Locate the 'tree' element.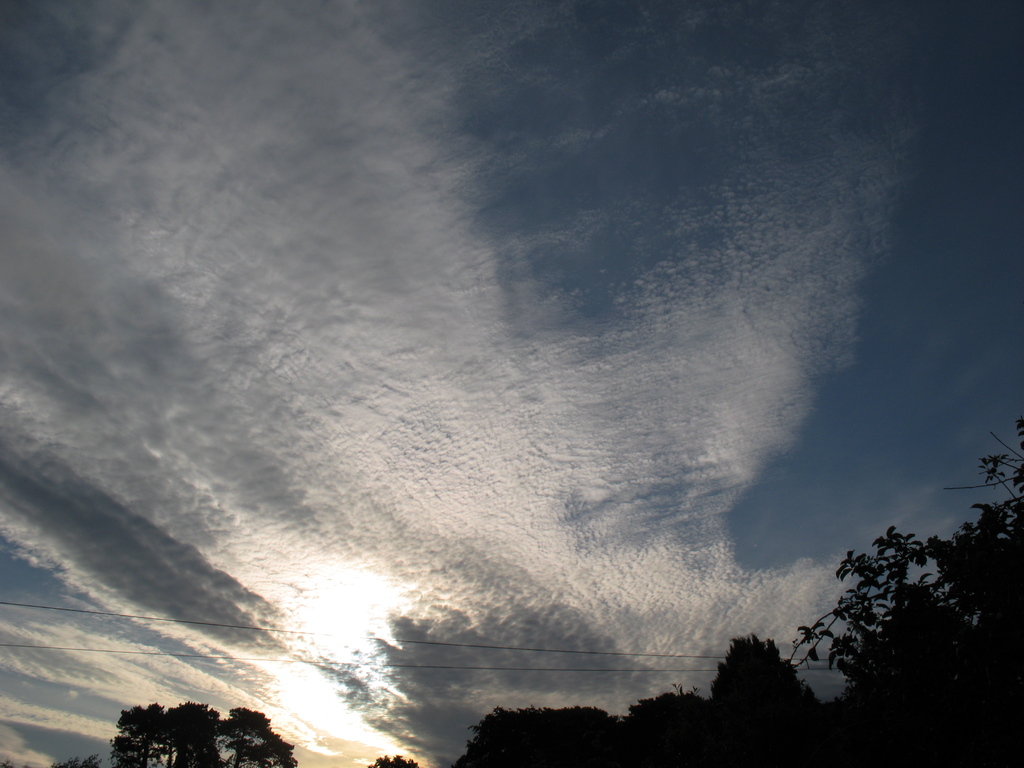
Element bbox: box(922, 414, 1023, 701).
